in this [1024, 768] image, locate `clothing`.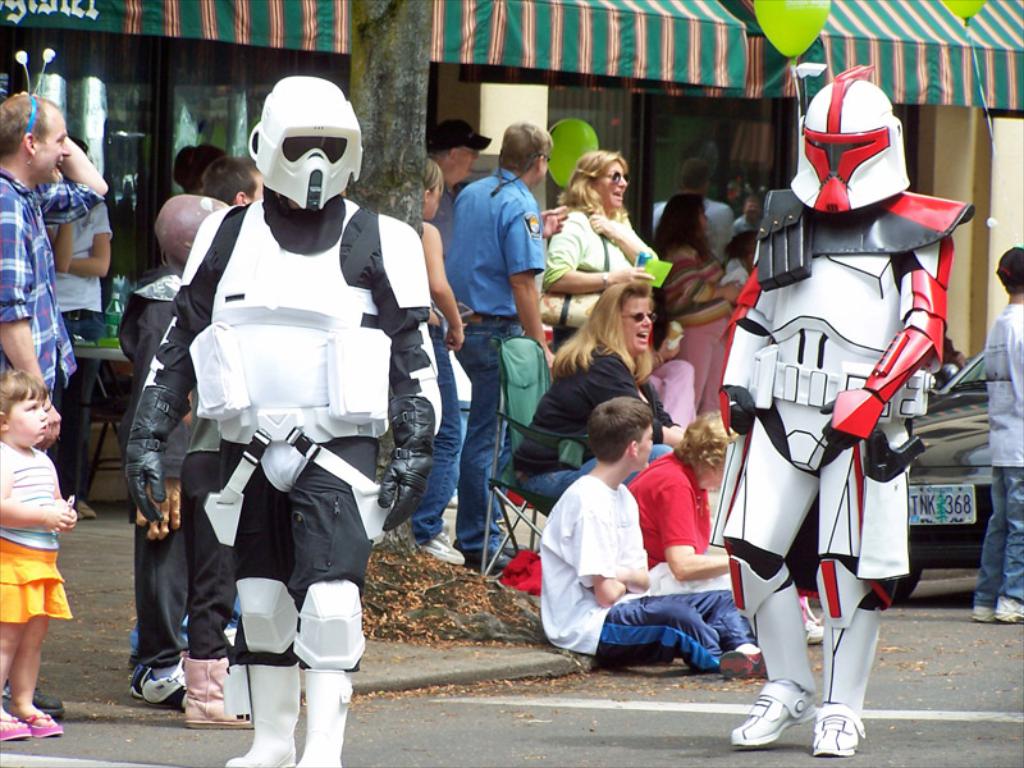
Bounding box: (515, 333, 675, 495).
